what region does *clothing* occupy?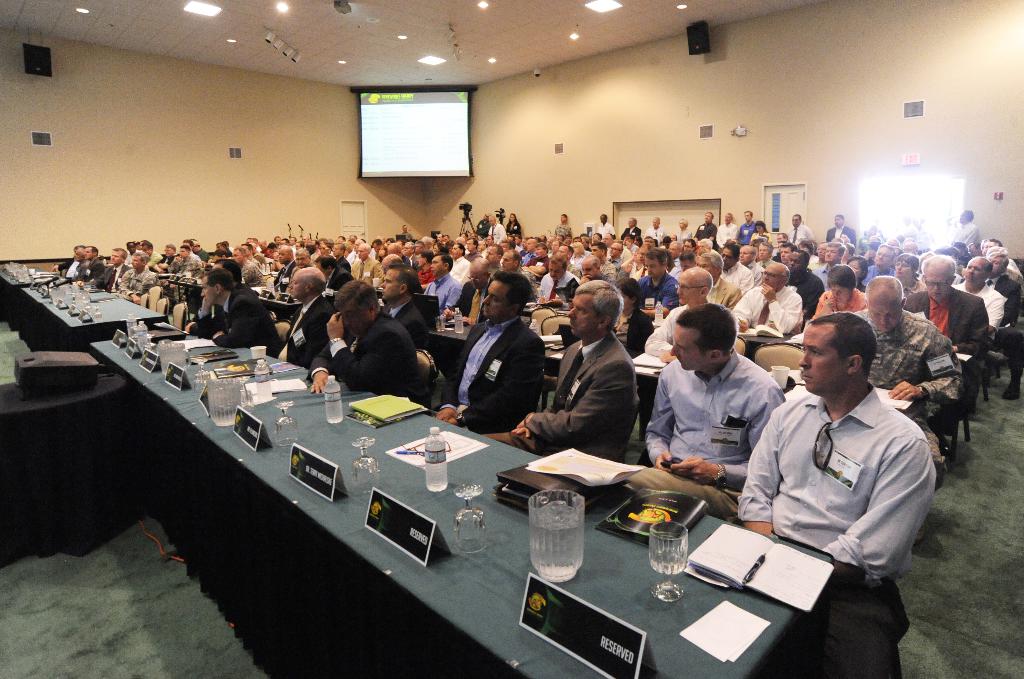
<bbox>447, 257, 474, 284</bbox>.
